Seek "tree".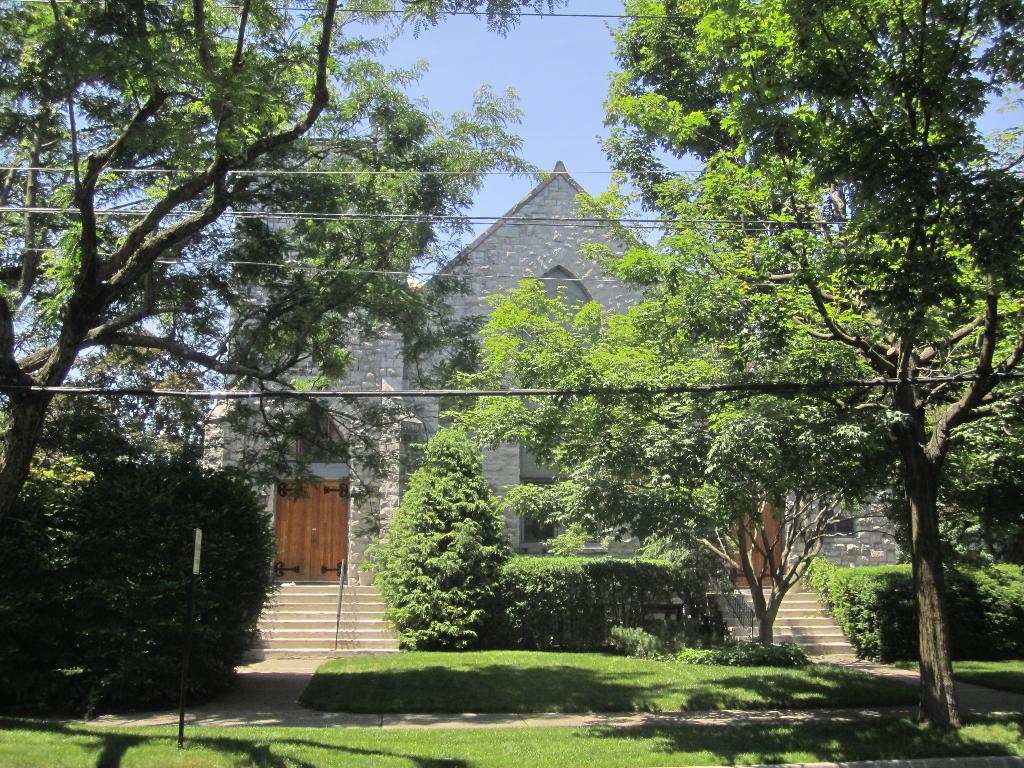
[2,384,161,512].
